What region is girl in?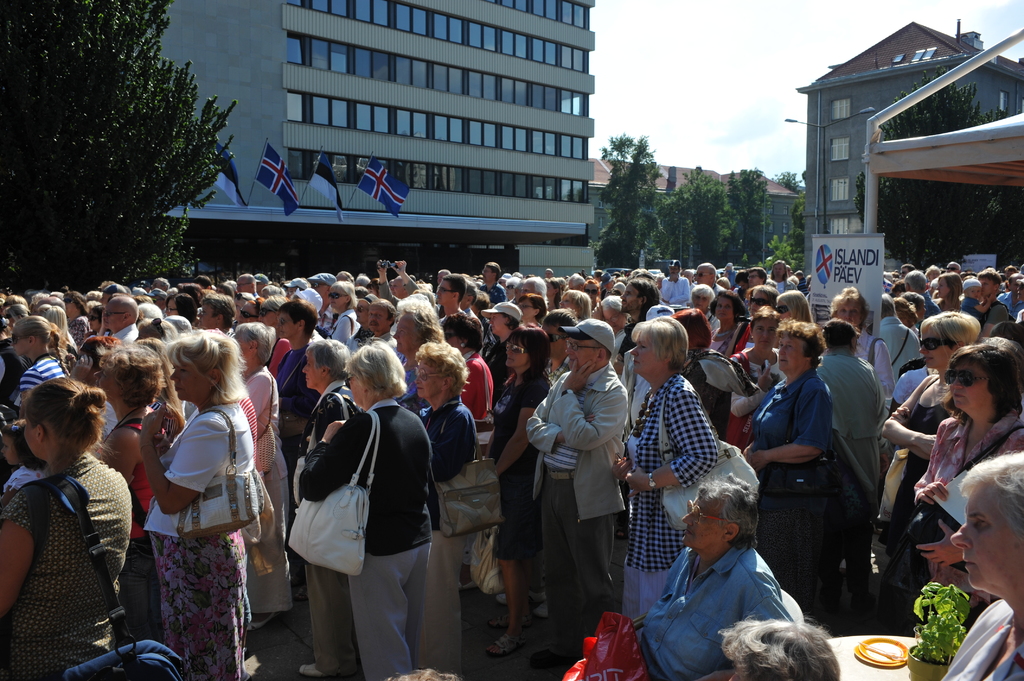
[142,318,255,669].
